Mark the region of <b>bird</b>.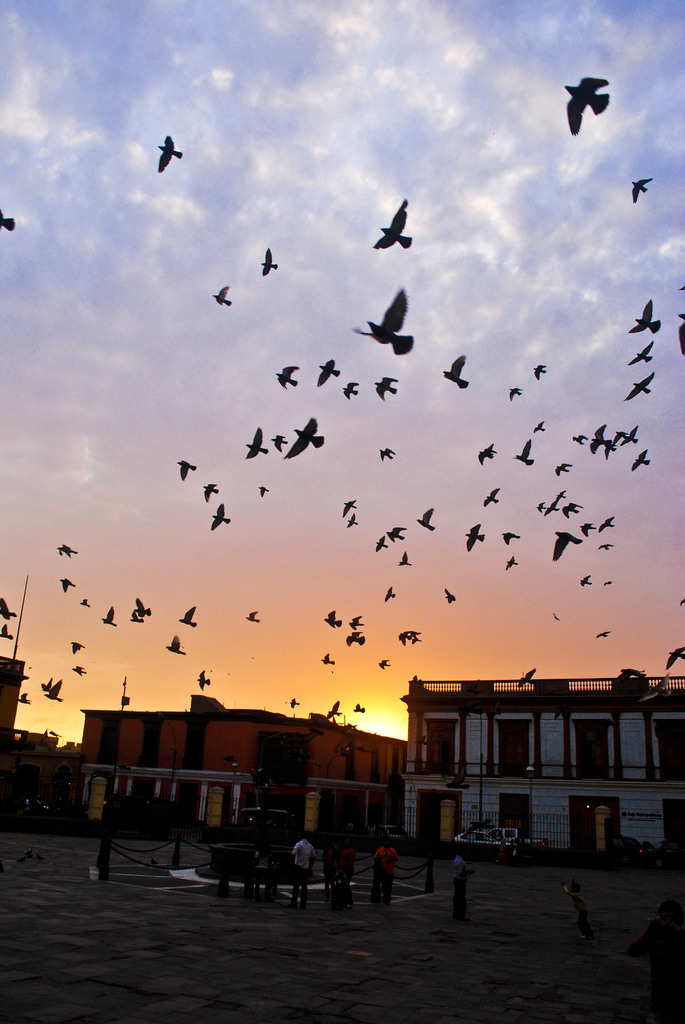
Region: box(129, 612, 145, 627).
